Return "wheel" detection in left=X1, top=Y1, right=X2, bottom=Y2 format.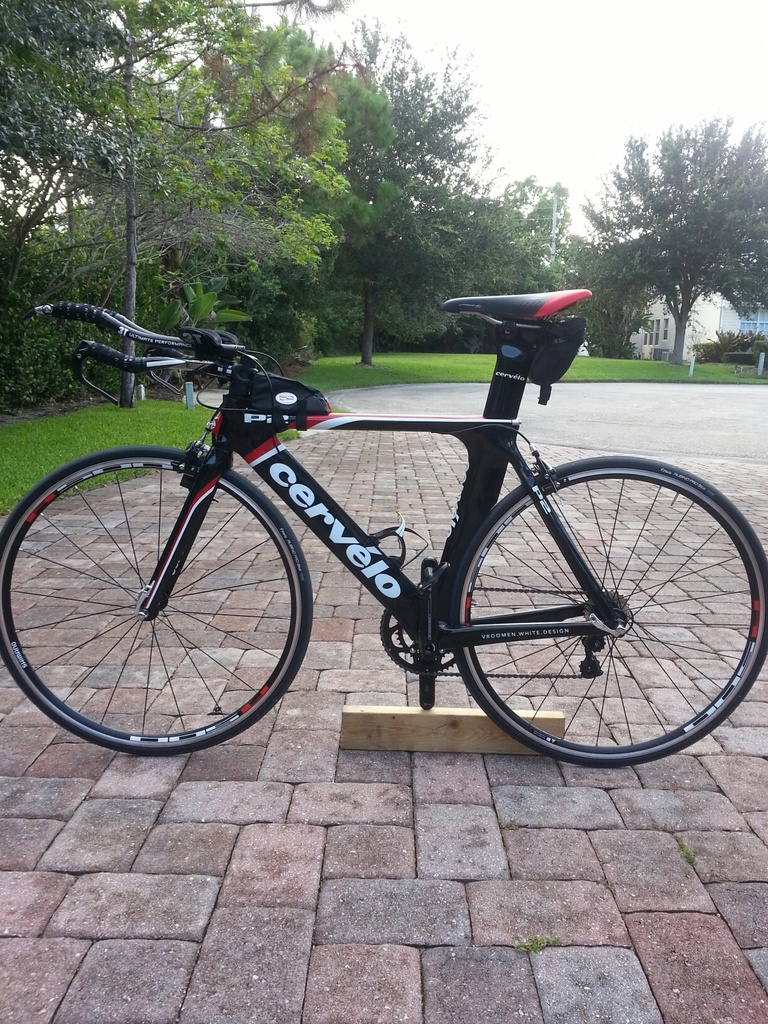
left=0, top=450, right=314, bottom=760.
